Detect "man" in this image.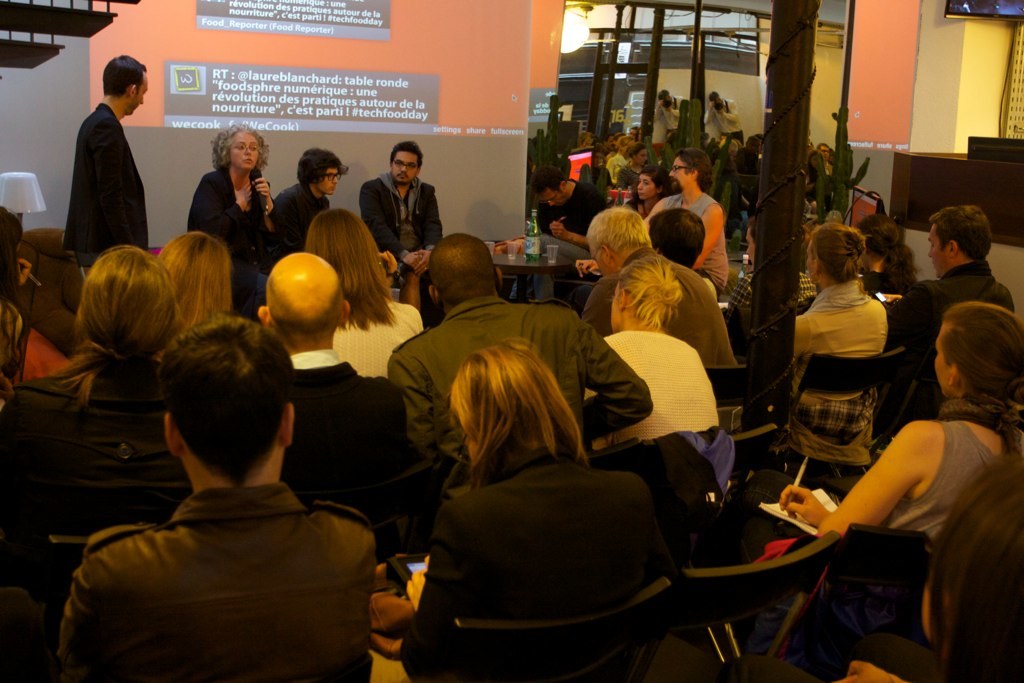
Detection: box=[62, 52, 155, 286].
